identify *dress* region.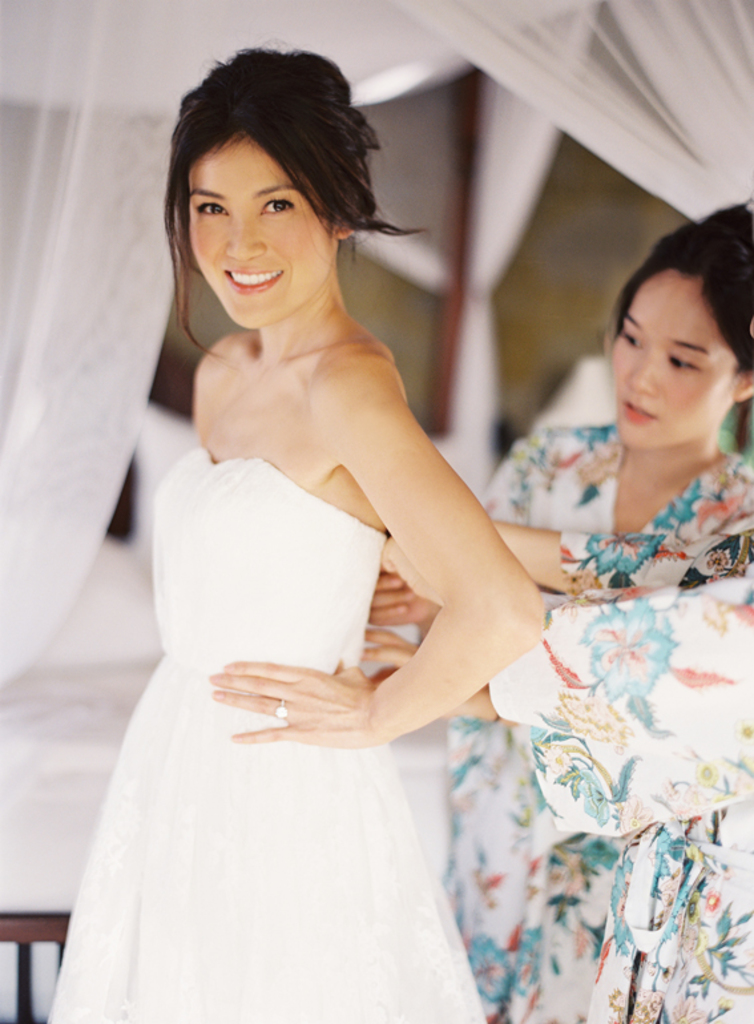
Region: 445/428/753/936.
